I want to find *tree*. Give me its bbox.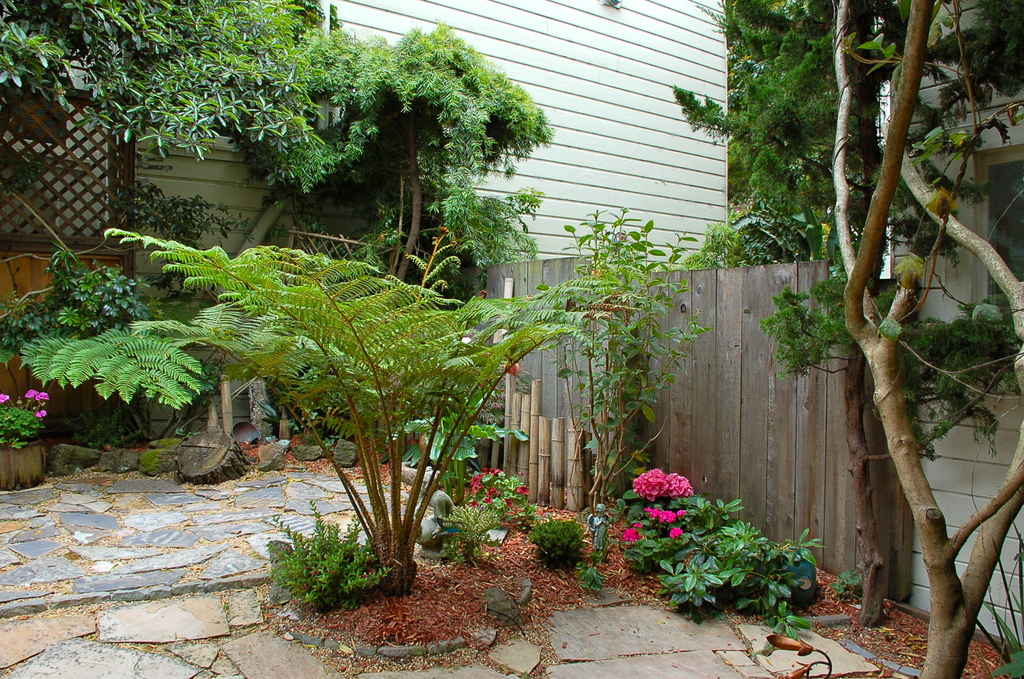
detection(671, 0, 1023, 674).
